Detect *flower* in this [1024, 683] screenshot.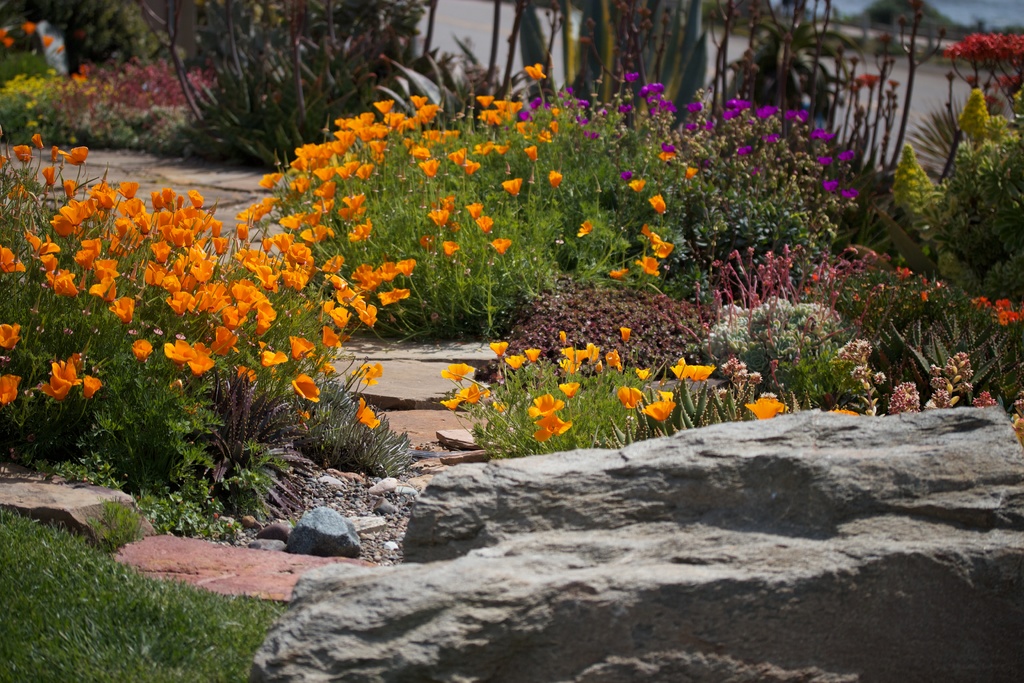
Detection: (x1=875, y1=370, x2=887, y2=383).
